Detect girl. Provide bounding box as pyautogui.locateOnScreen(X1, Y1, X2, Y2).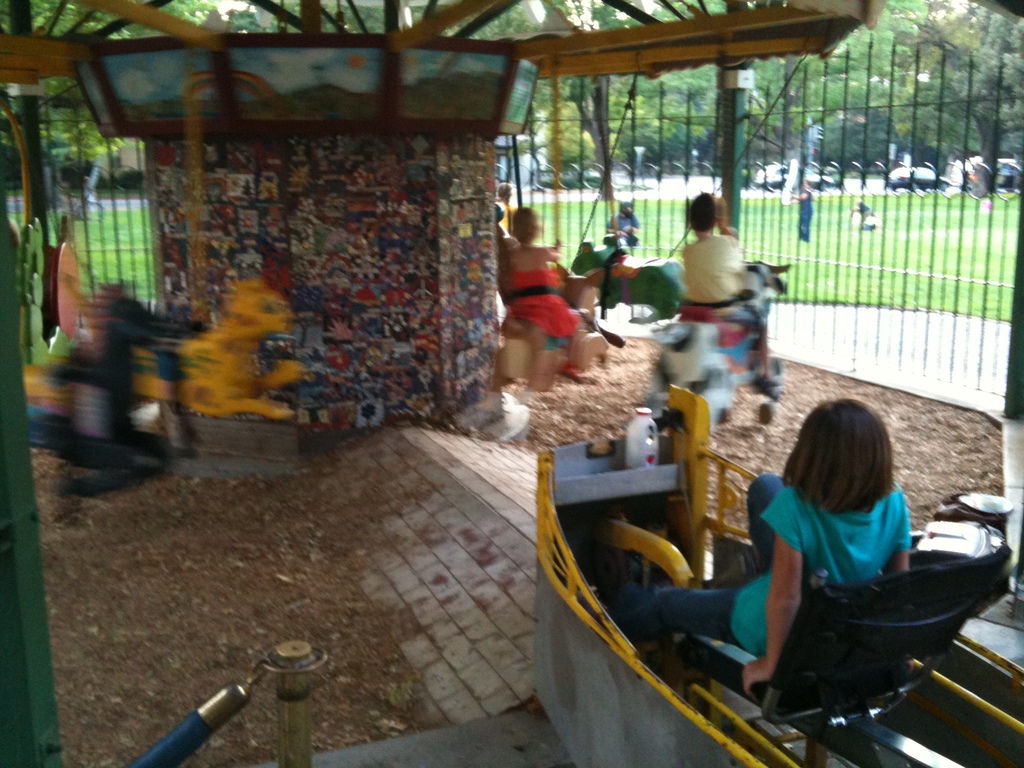
pyautogui.locateOnScreen(497, 205, 593, 383).
